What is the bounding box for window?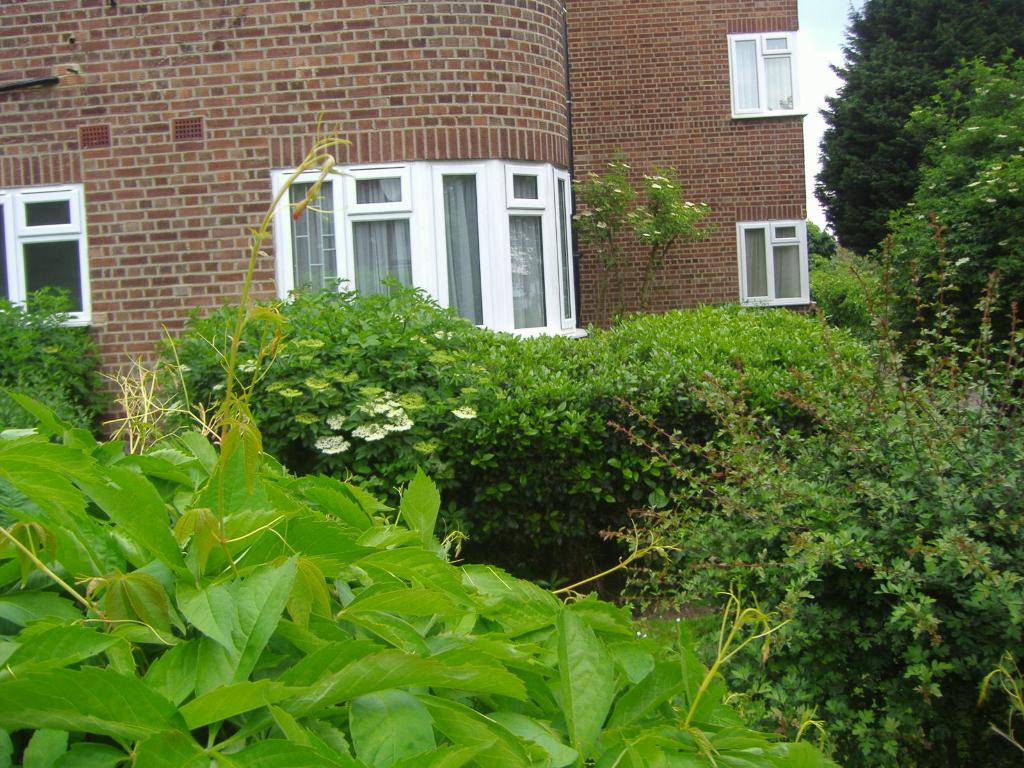
[273, 164, 584, 332].
